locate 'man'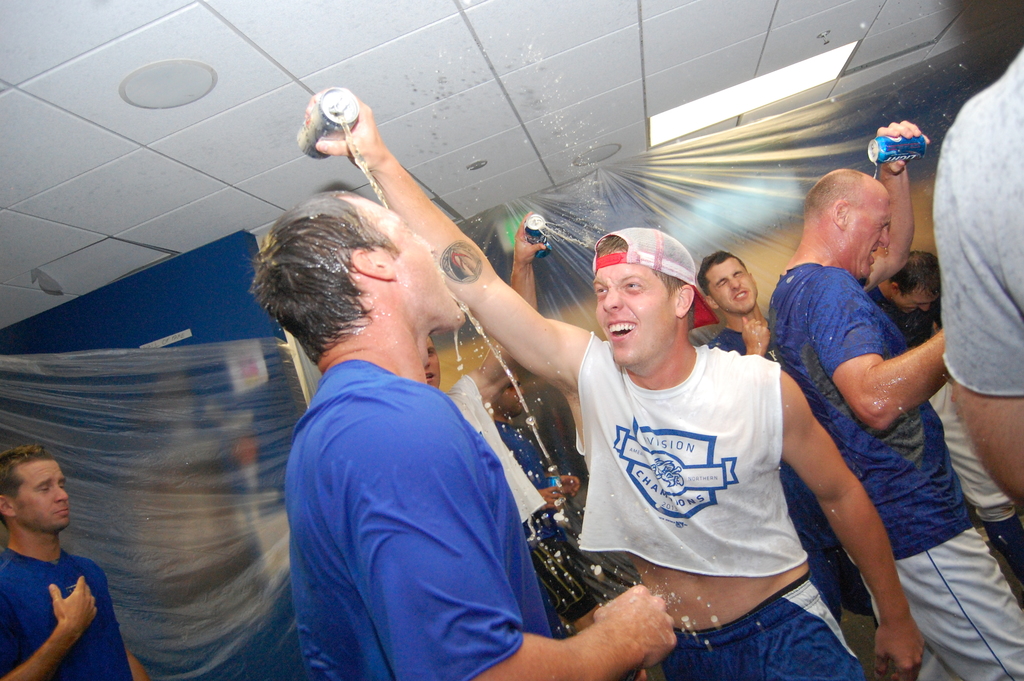
(x1=937, y1=46, x2=1023, y2=506)
